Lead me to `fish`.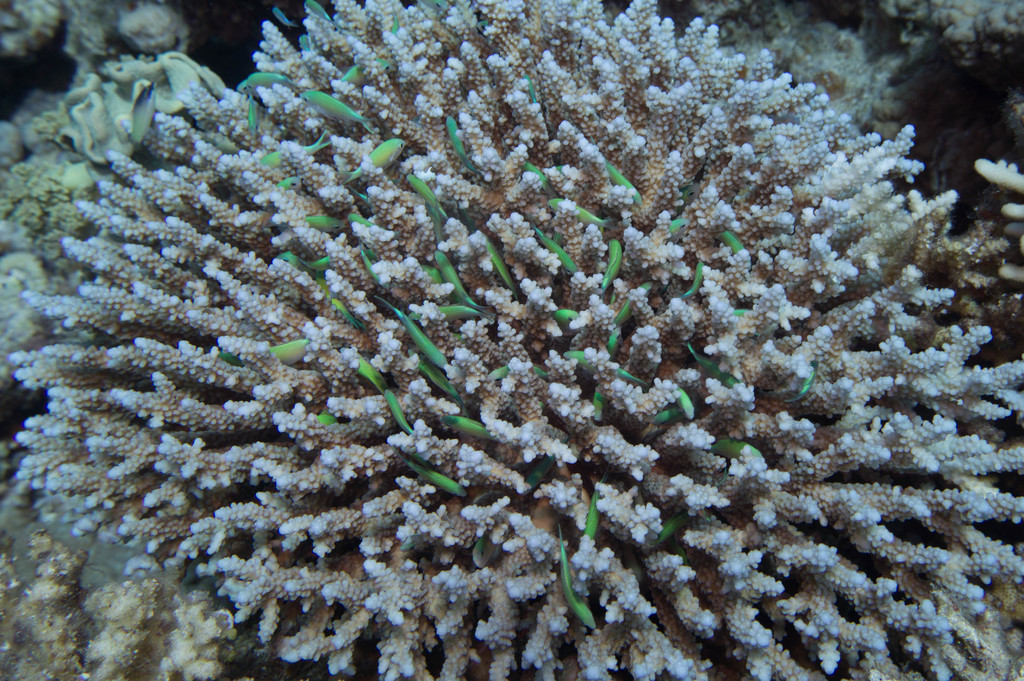
Lead to detection(330, 297, 360, 322).
